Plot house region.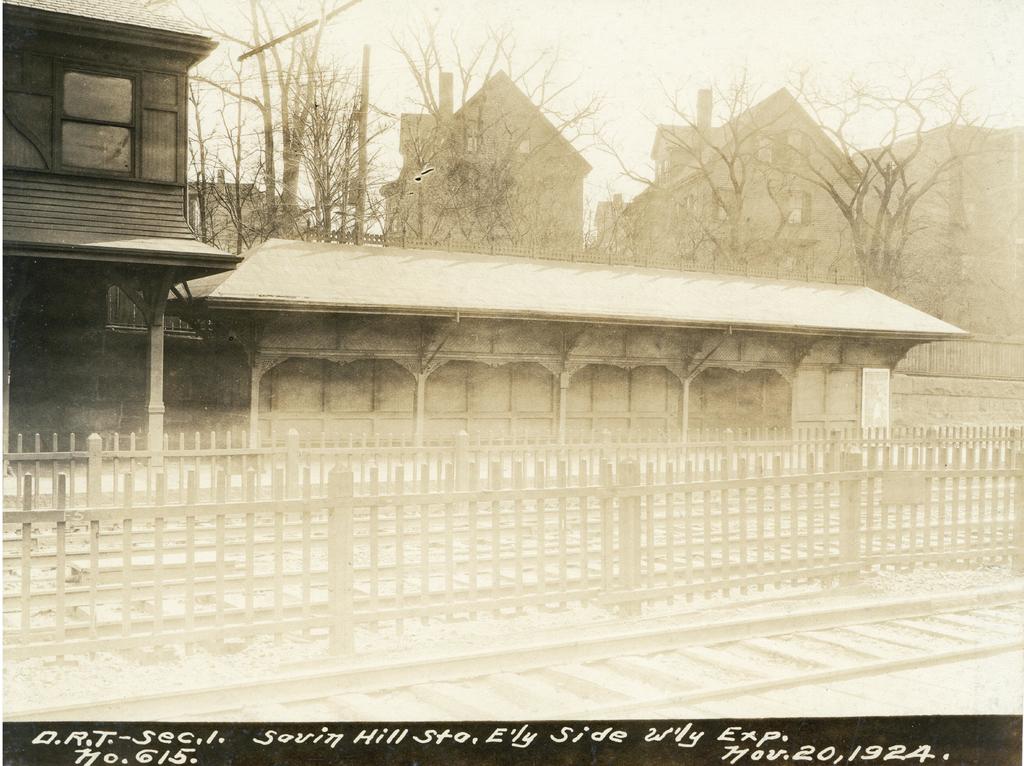
Plotted at <bbox>368, 61, 601, 256</bbox>.
